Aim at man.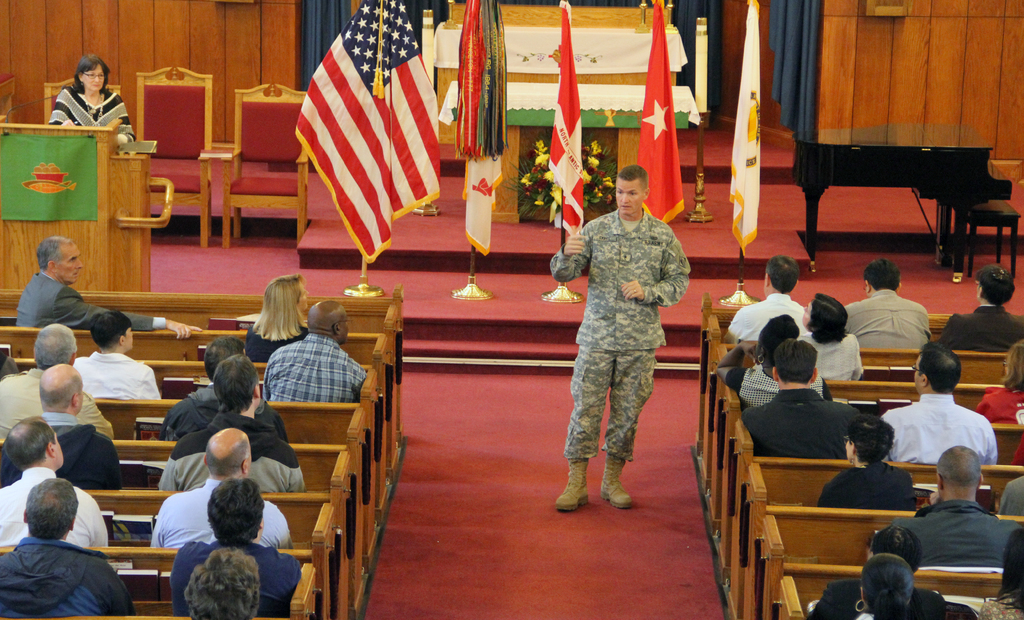
Aimed at detection(724, 257, 794, 343).
